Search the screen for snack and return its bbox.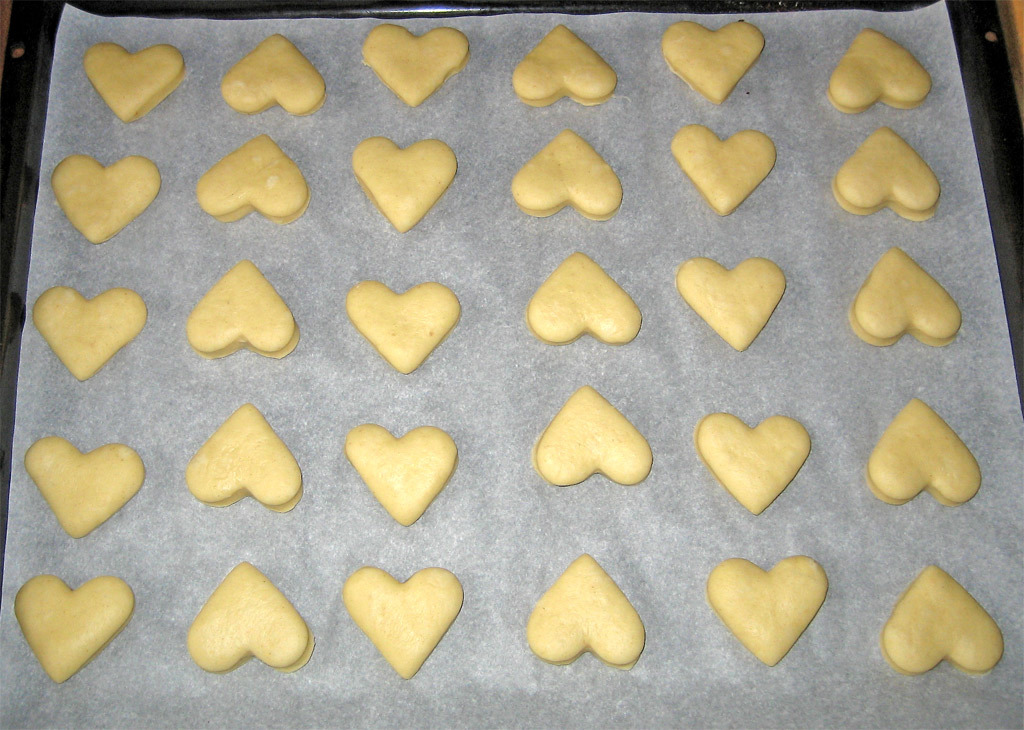
Found: 534, 385, 652, 487.
